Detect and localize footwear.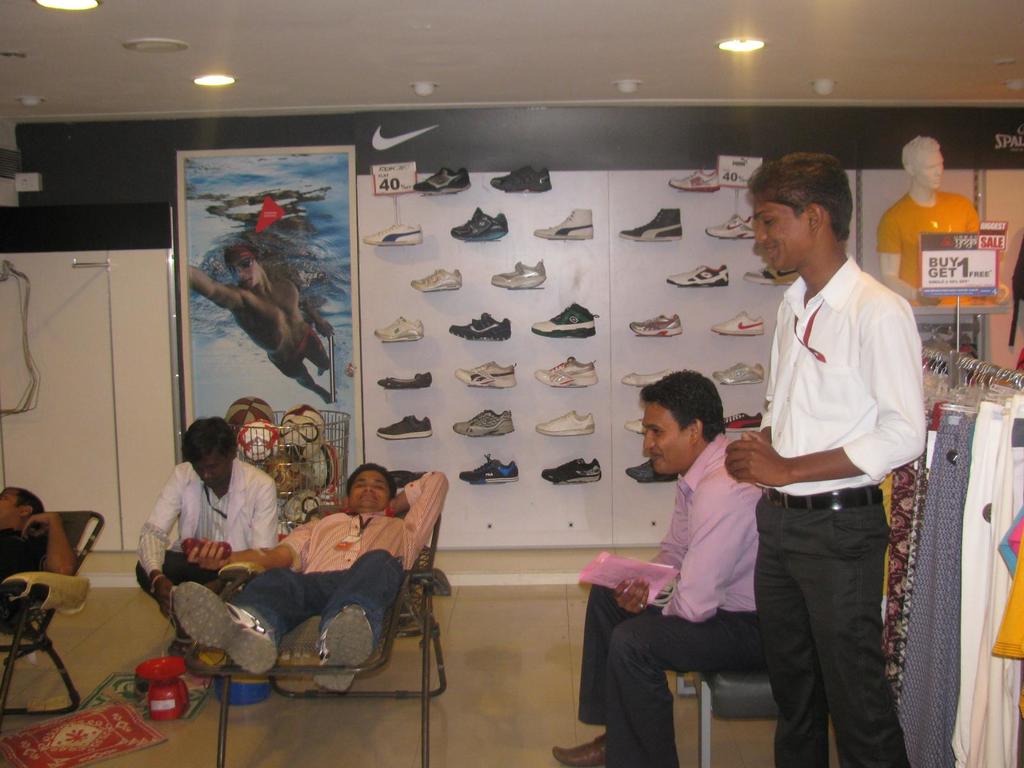
Localized at <box>456,453,523,485</box>.
